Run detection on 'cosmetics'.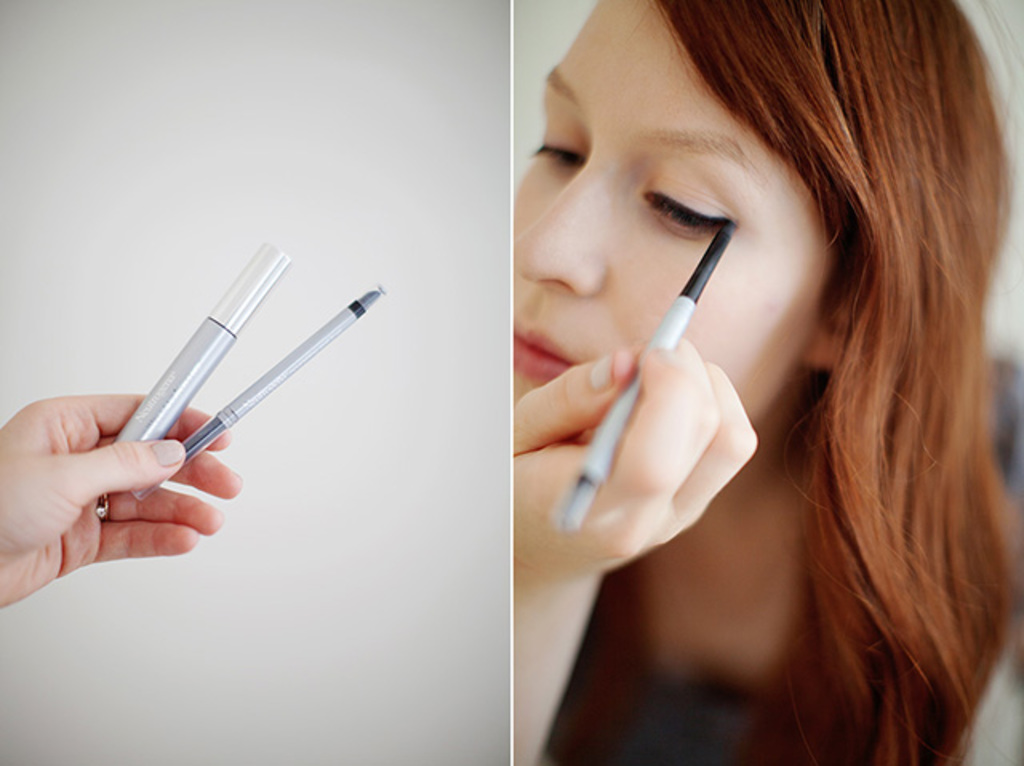
Result: bbox=(115, 237, 293, 438).
